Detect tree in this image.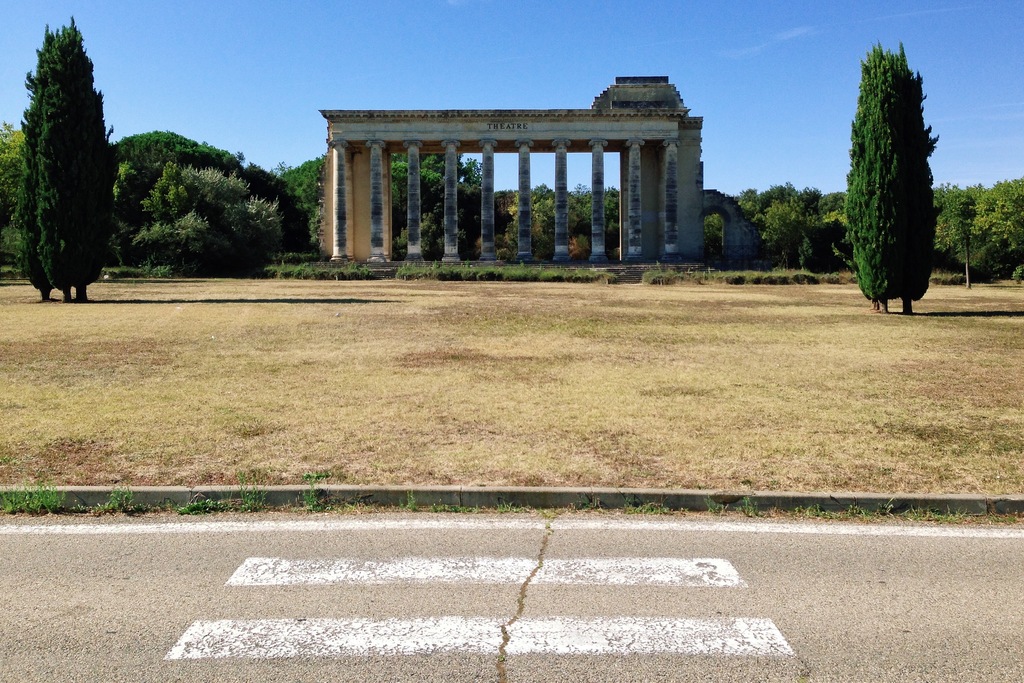
Detection: region(275, 148, 482, 268).
